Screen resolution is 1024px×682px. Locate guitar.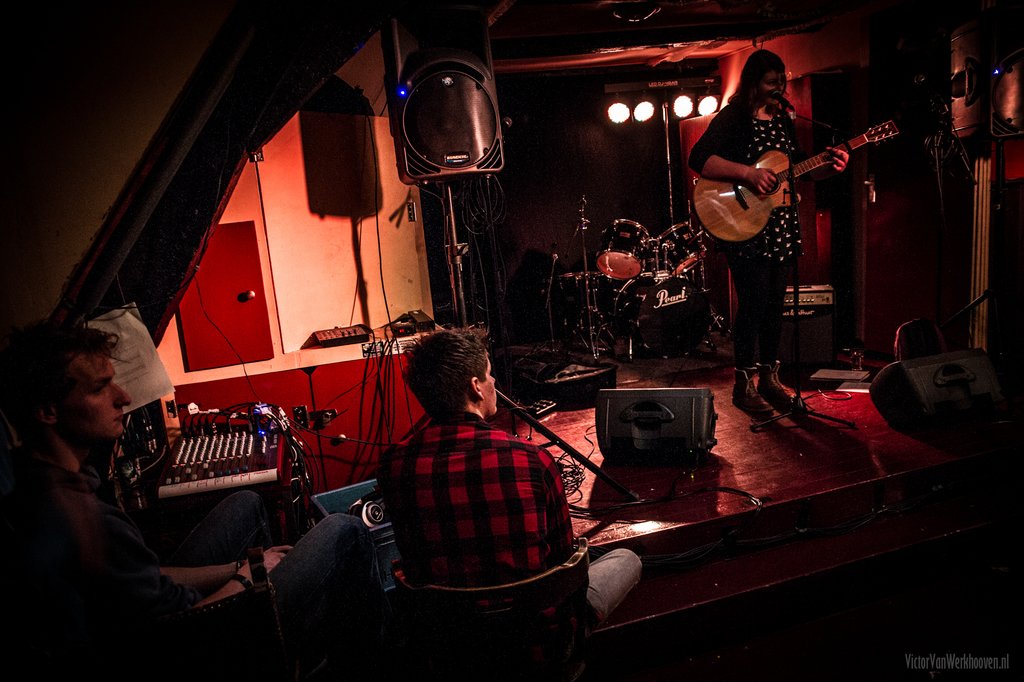
[x1=686, y1=115, x2=905, y2=241].
